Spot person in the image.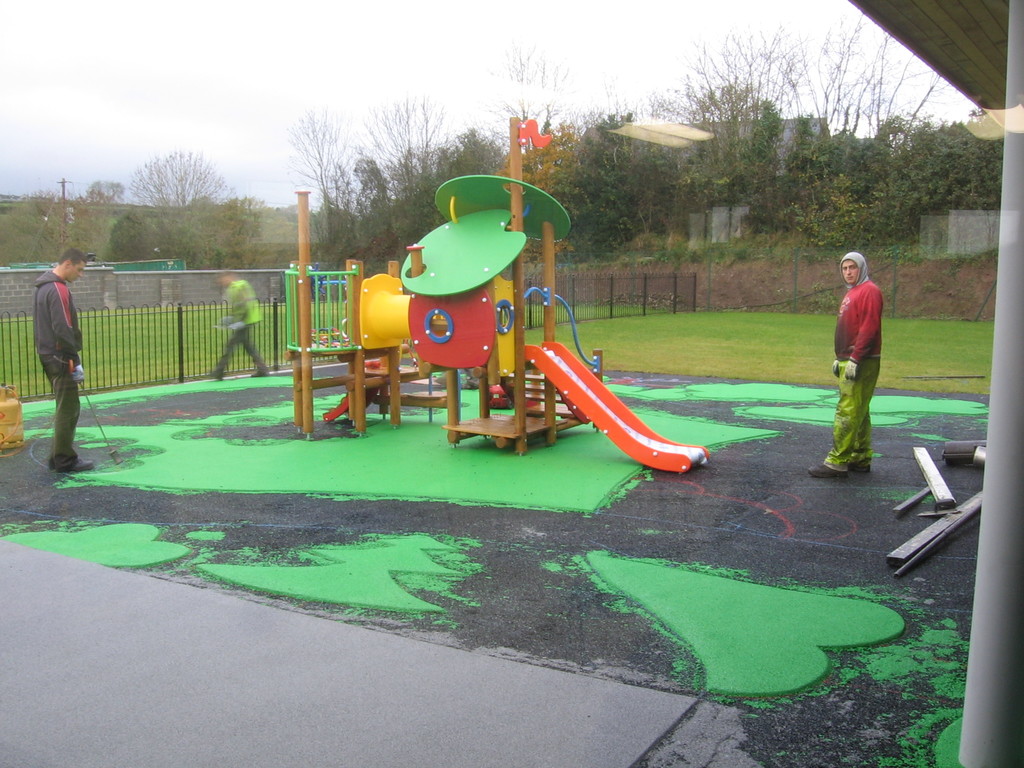
person found at 205,270,275,379.
